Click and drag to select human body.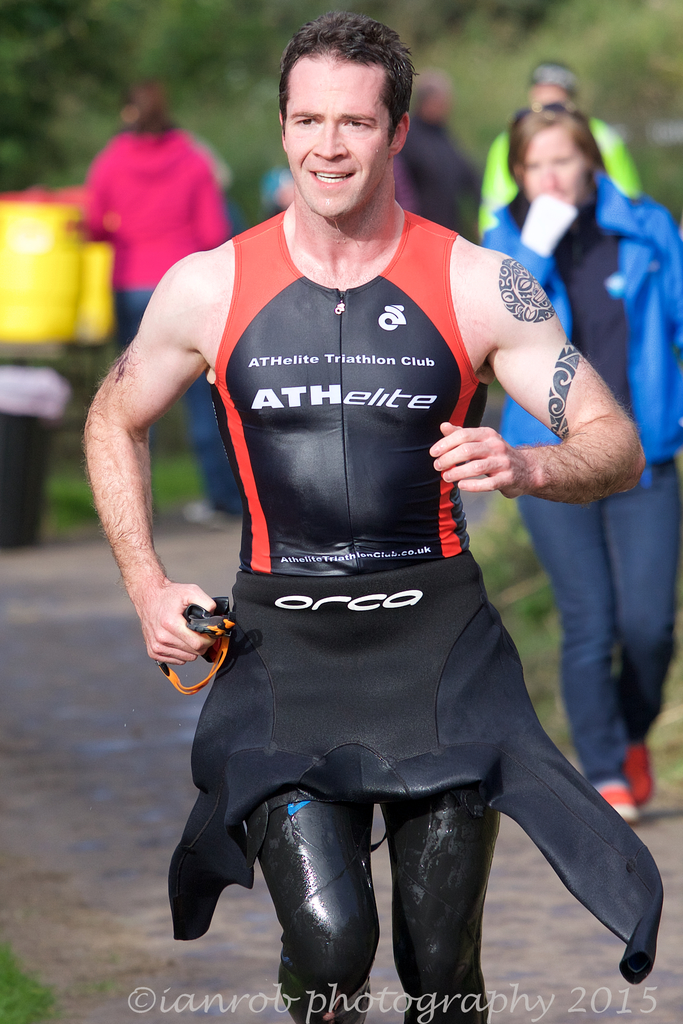
Selection: [left=470, top=113, right=682, bottom=818].
